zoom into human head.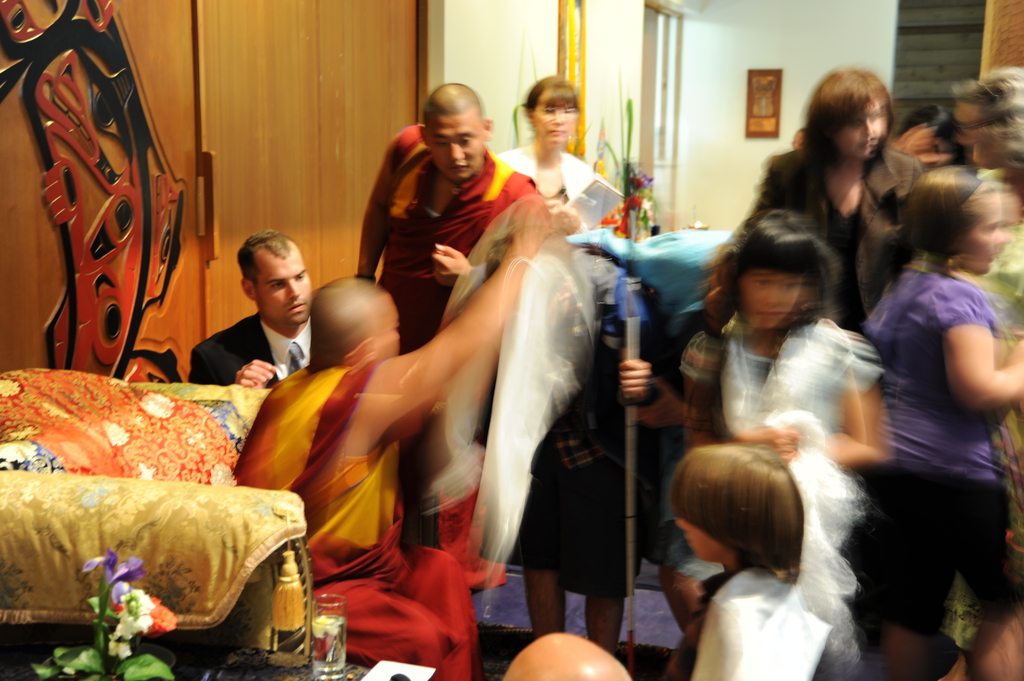
Zoom target: region(239, 230, 311, 323).
